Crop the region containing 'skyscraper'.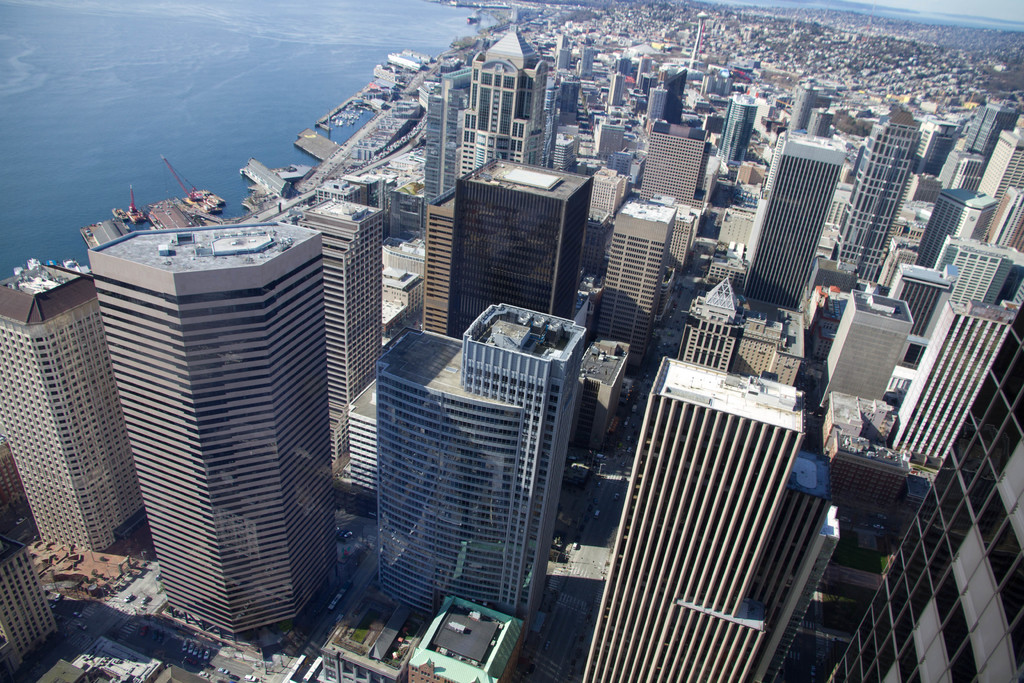
Crop region: bbox(0, 272, 150, 560).
